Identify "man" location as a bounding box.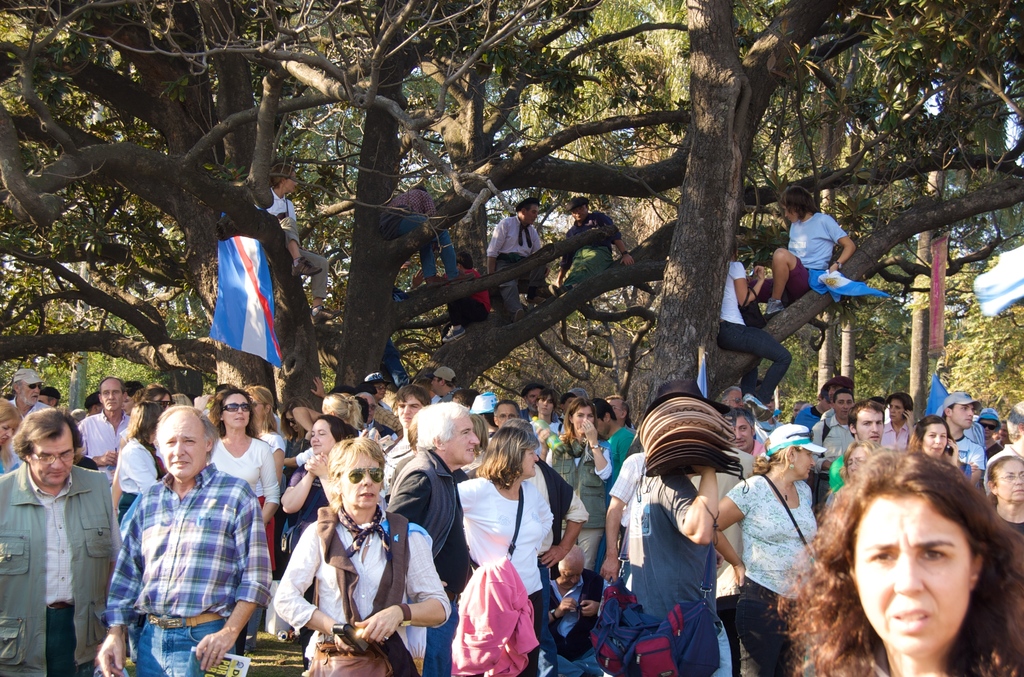
x1=555, y1=192, x2=634, y2=293.
